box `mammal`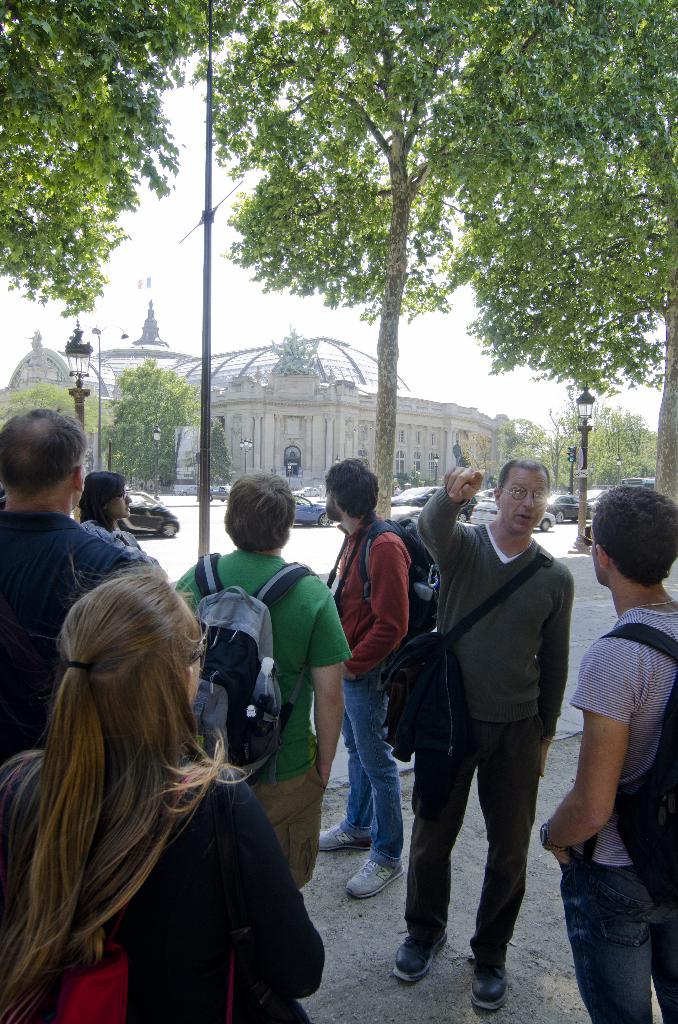
[left=0, top=561, right=325, bottom=1023]
